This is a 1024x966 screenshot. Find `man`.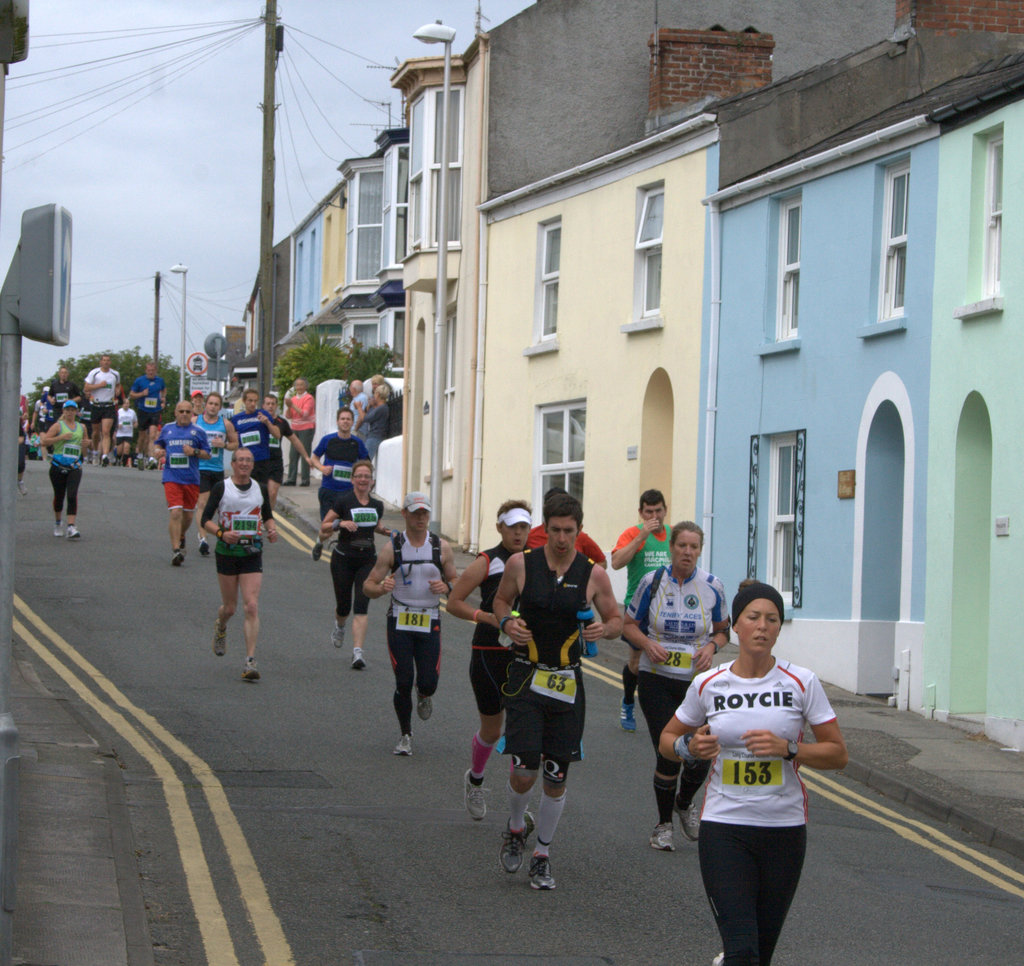
Bounding box: 493,490,625,890.
